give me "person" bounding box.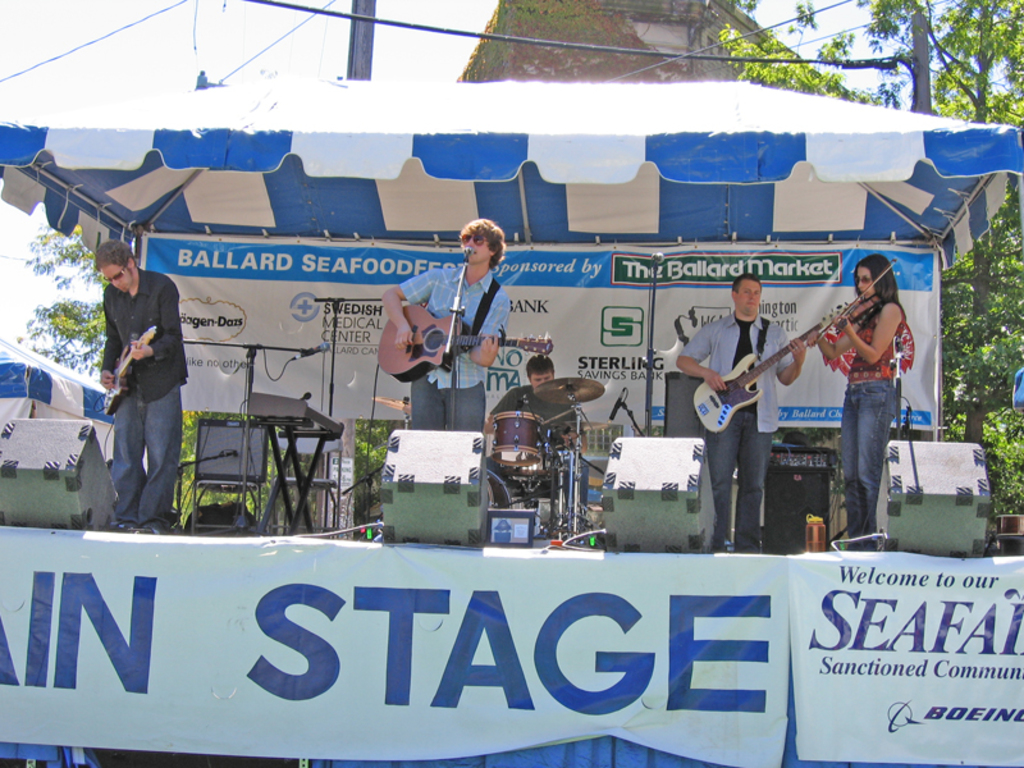
(677, 269, 804, 550).
